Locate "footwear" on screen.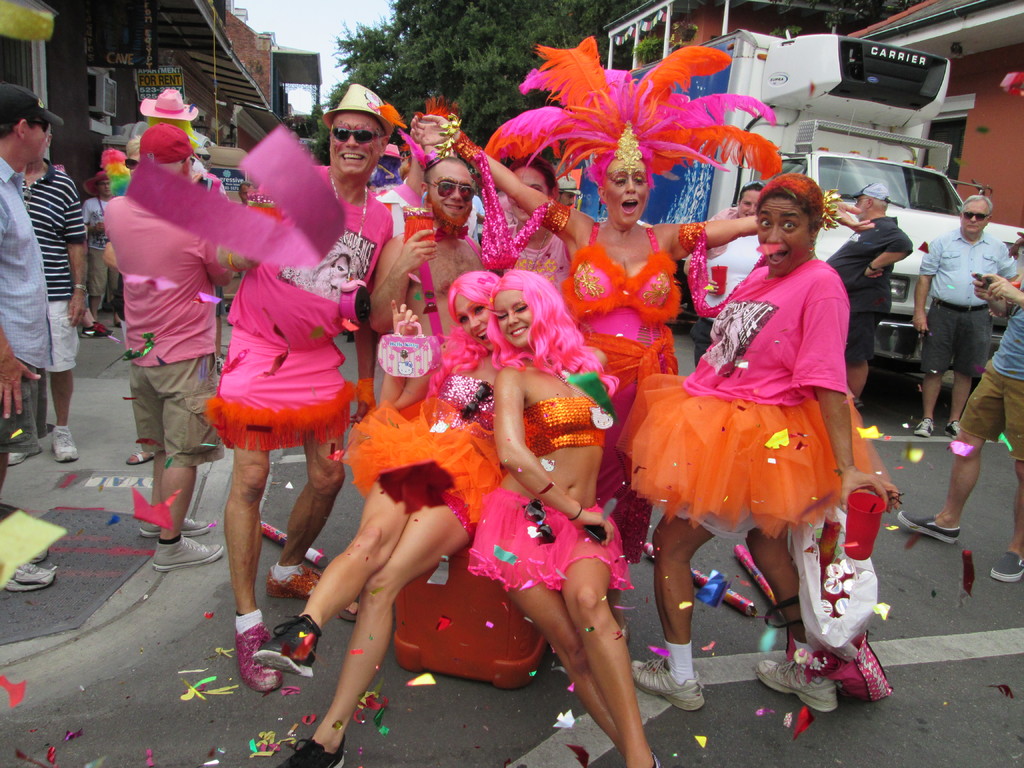
On screen at 0,555,60,602.
